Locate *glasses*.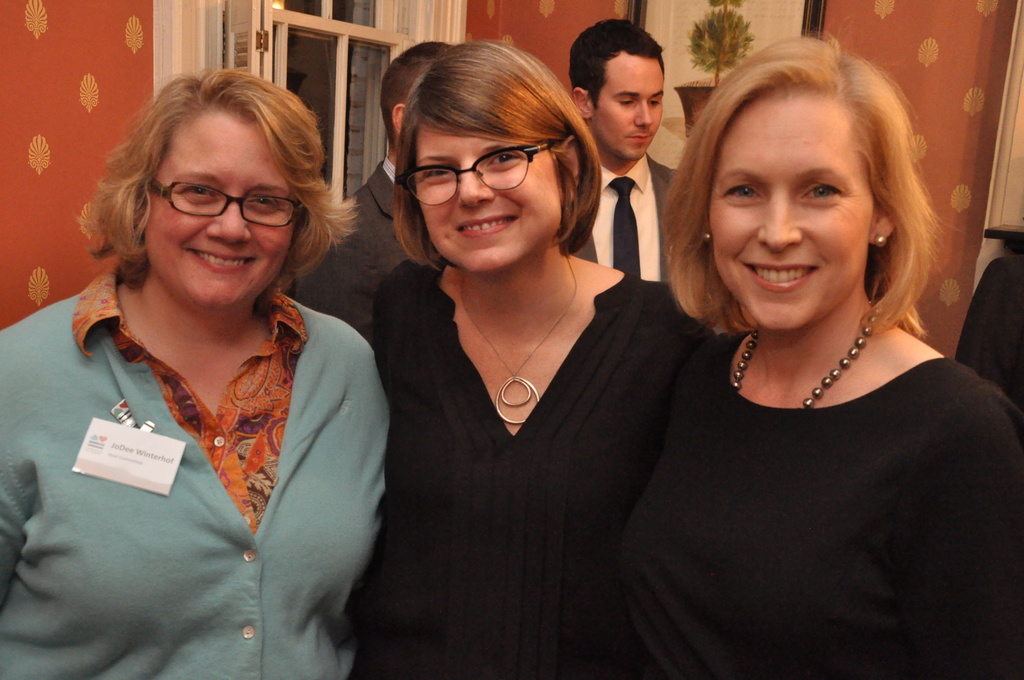
Bounding box: [x1=403, y1=126, x2=569, y2=206].
